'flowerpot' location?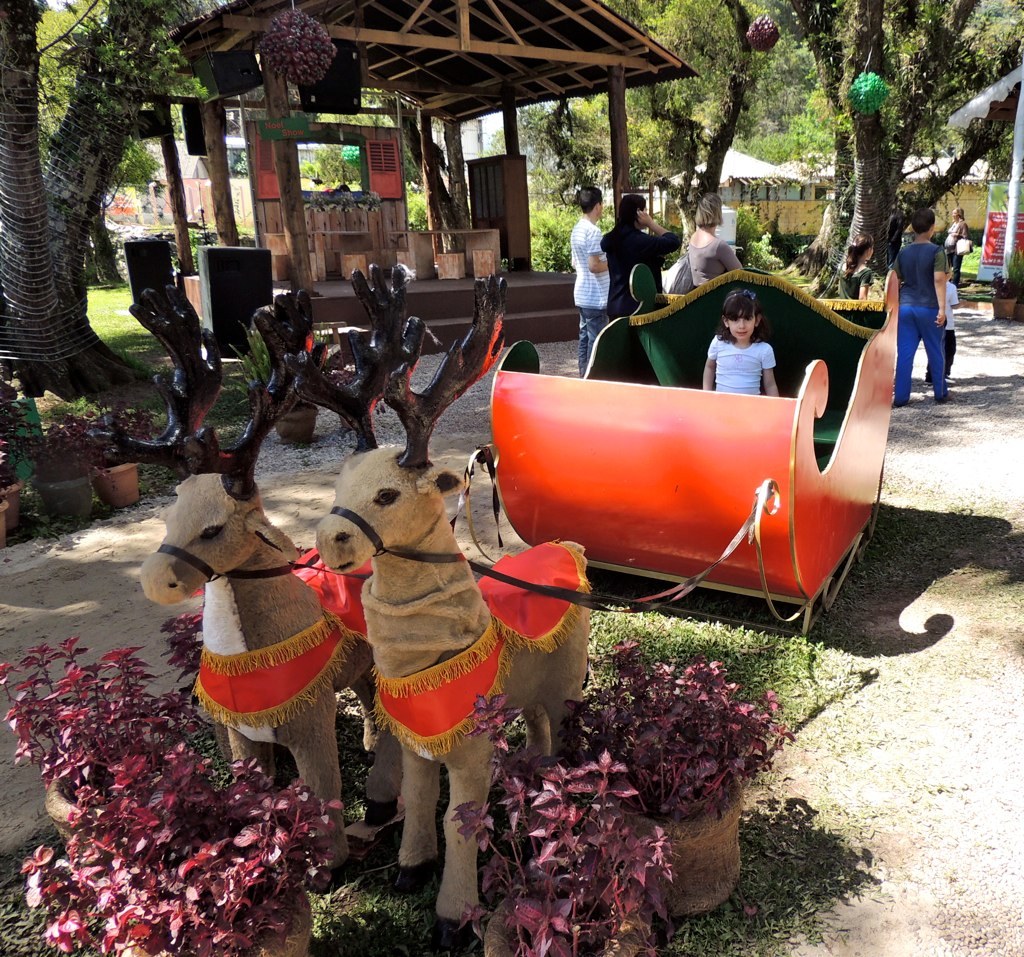
box(0, 493, 10, 551)
